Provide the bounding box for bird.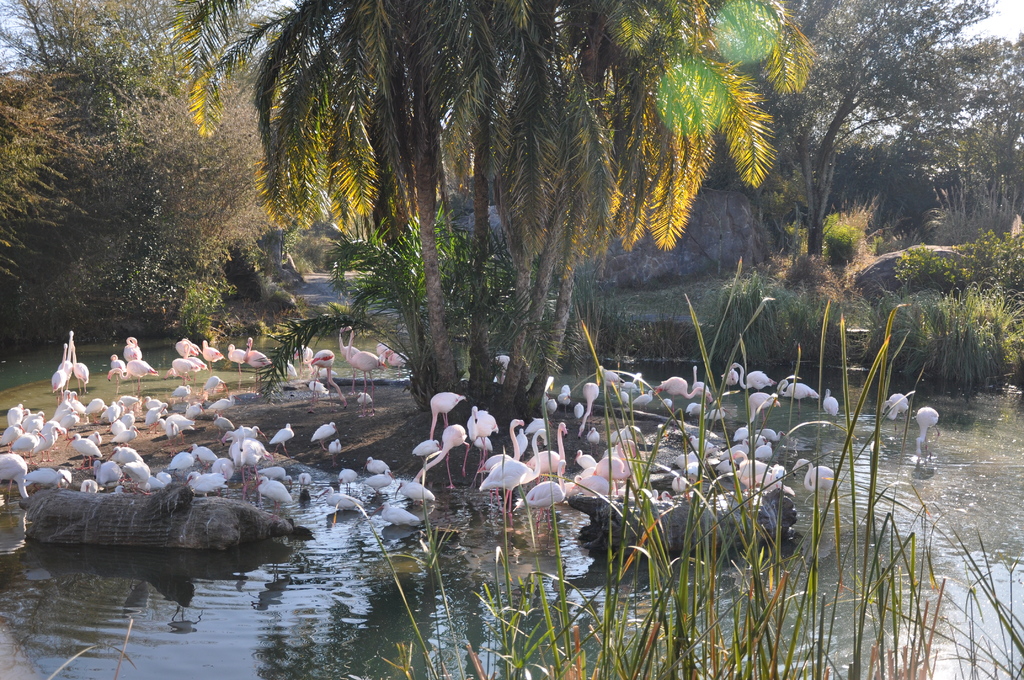
l=581, t=380, r=604, b=415.
